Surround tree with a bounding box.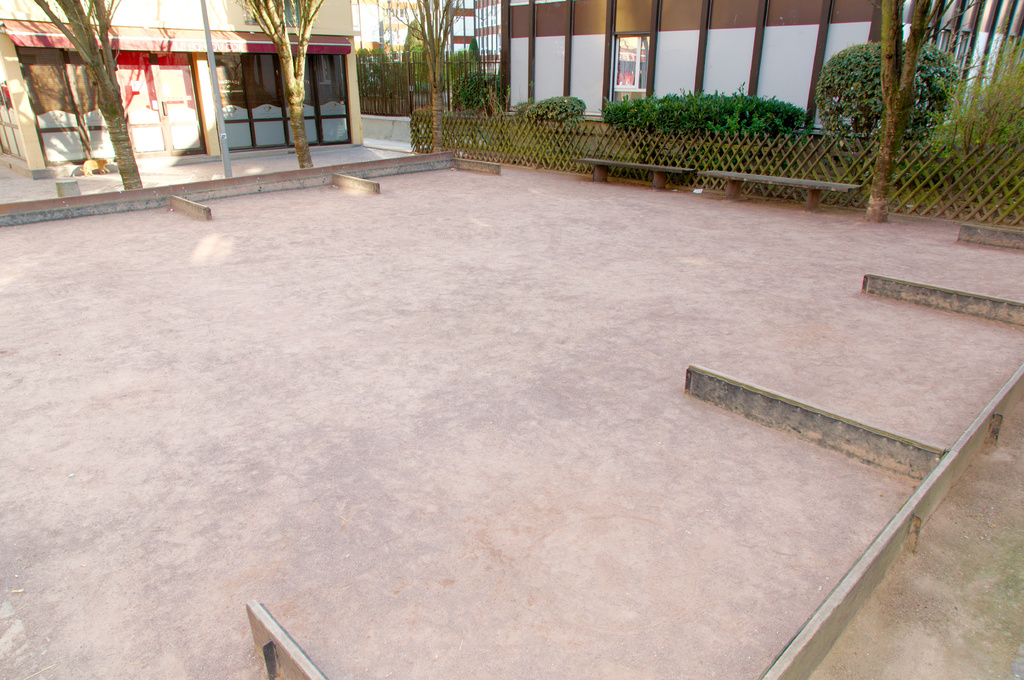
l=403, t=15, r=426, b=88.
